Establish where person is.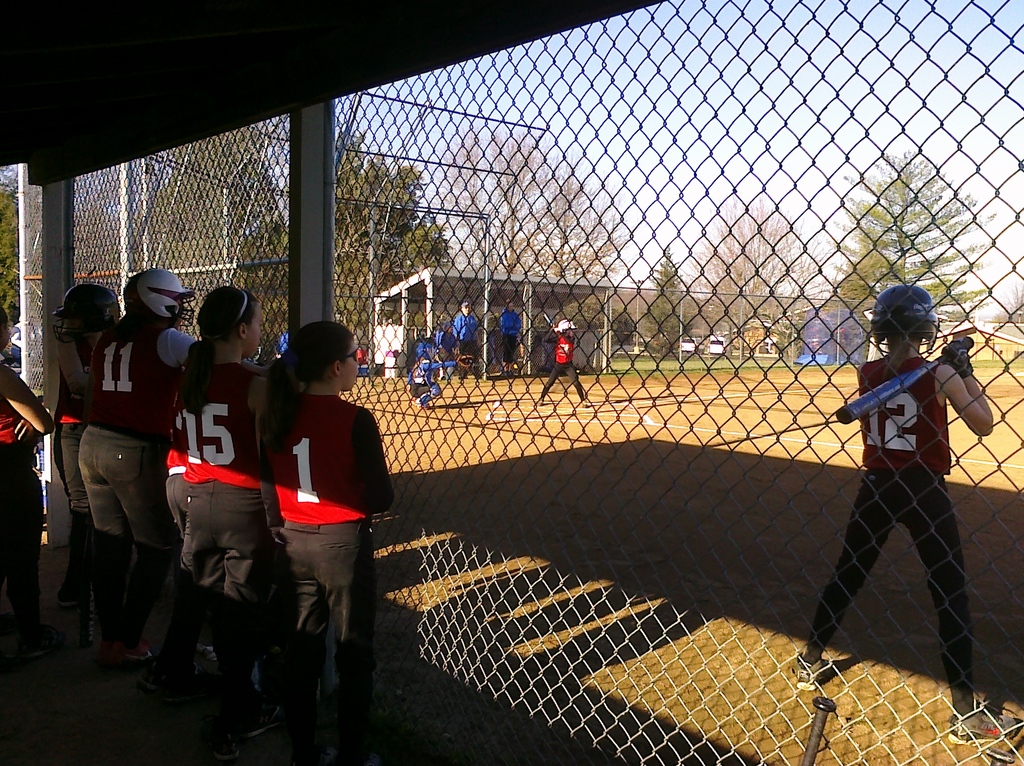
Established at (x1=0, y1=314, x2=52, y2=582).
